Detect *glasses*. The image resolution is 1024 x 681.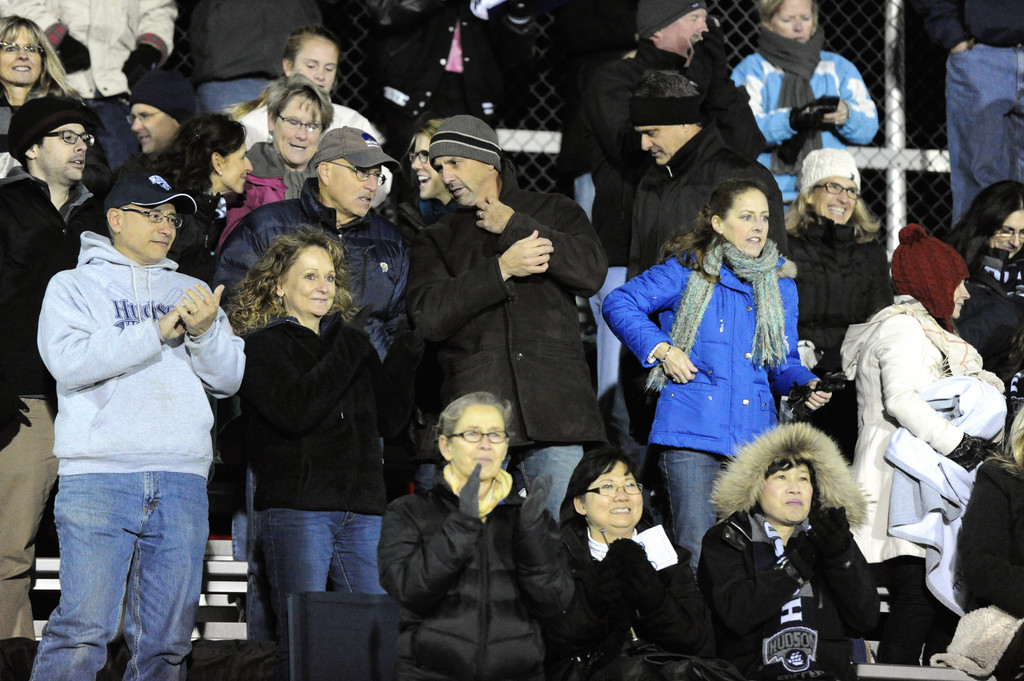
box=[125, 107, 162, 121].
